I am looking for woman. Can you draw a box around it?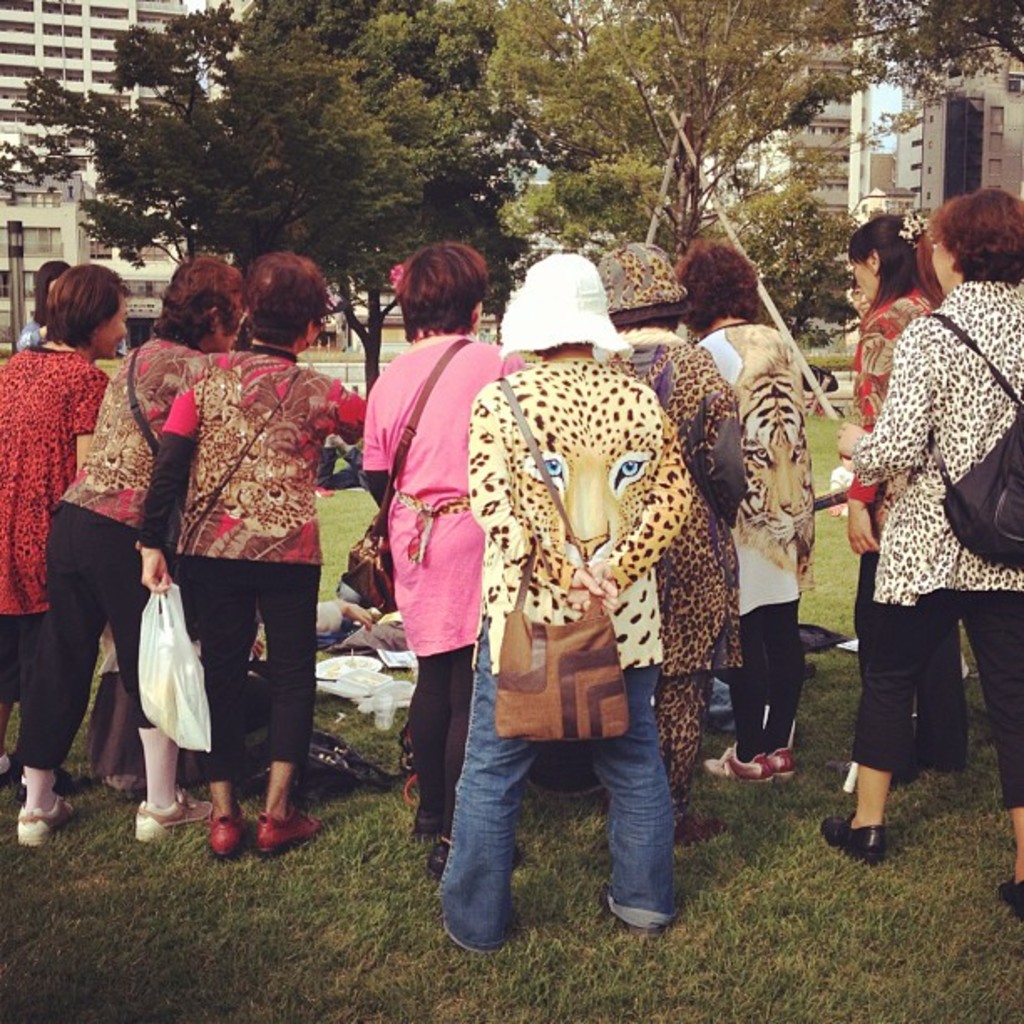
Sure, the bounding box is 435/251/691/954.
